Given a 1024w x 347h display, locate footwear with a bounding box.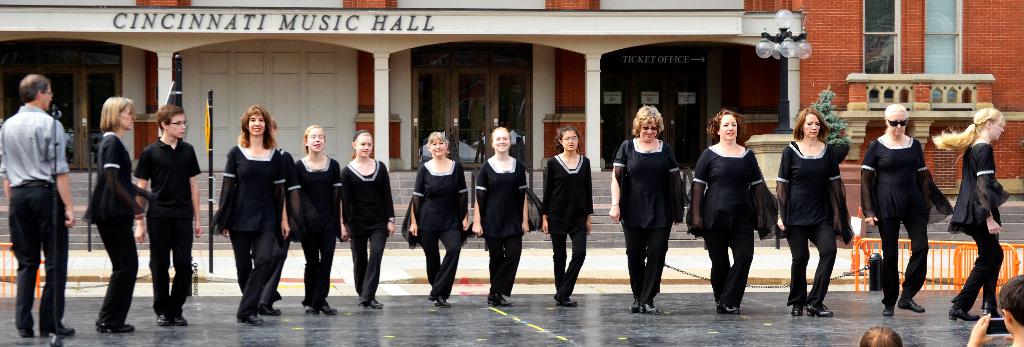
Located: 719, 300, 736, 315.
